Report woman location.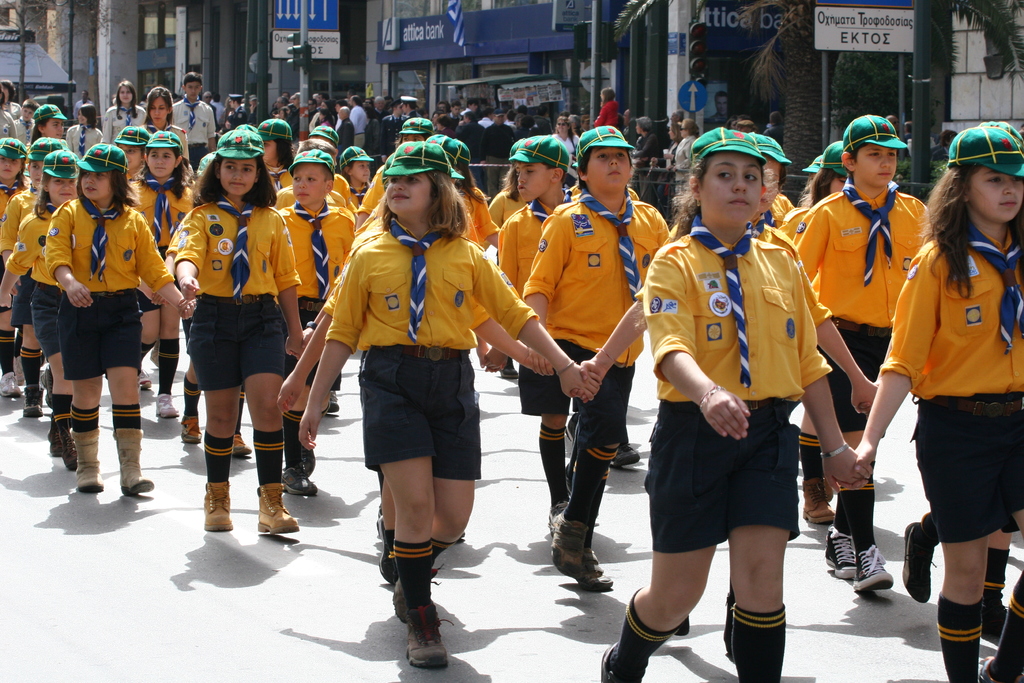
Report: crop(102, 79, 146, 145).
